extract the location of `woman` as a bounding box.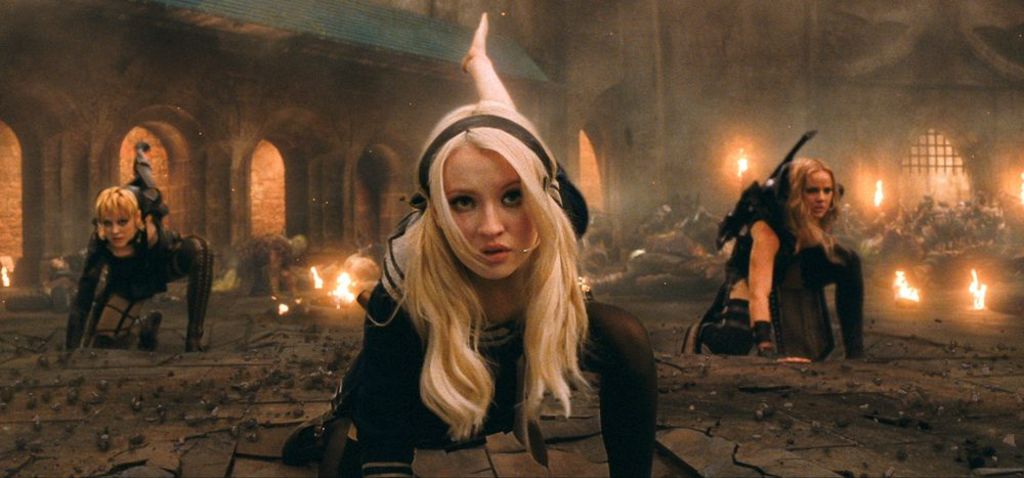
[712, 139, 873, 365].
